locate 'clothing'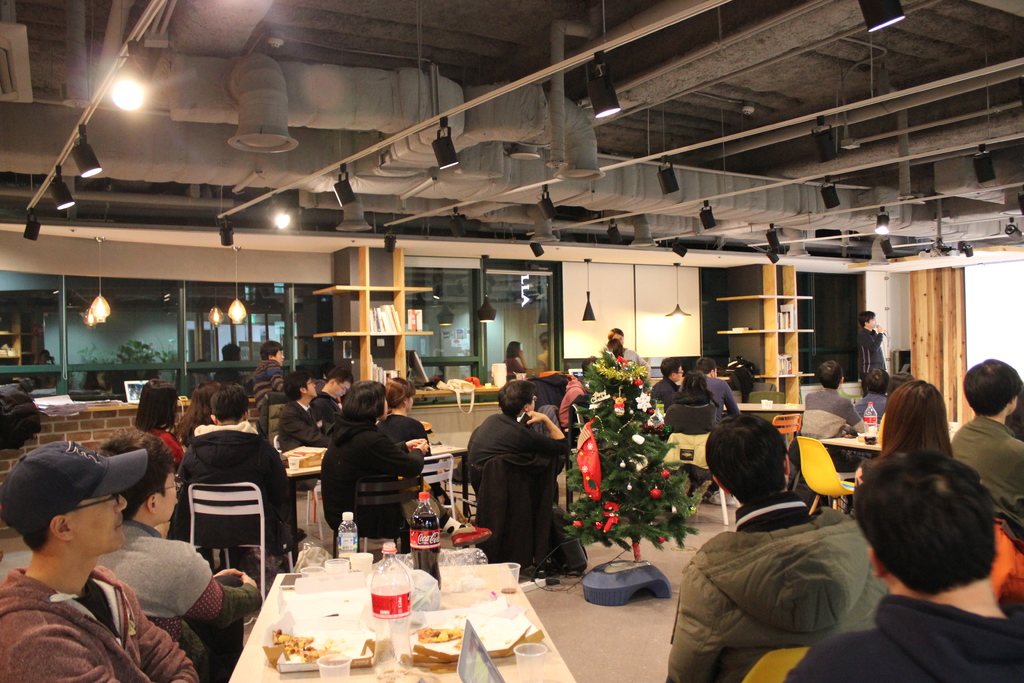
x1=853 y1=391 x2=887 y2=425
